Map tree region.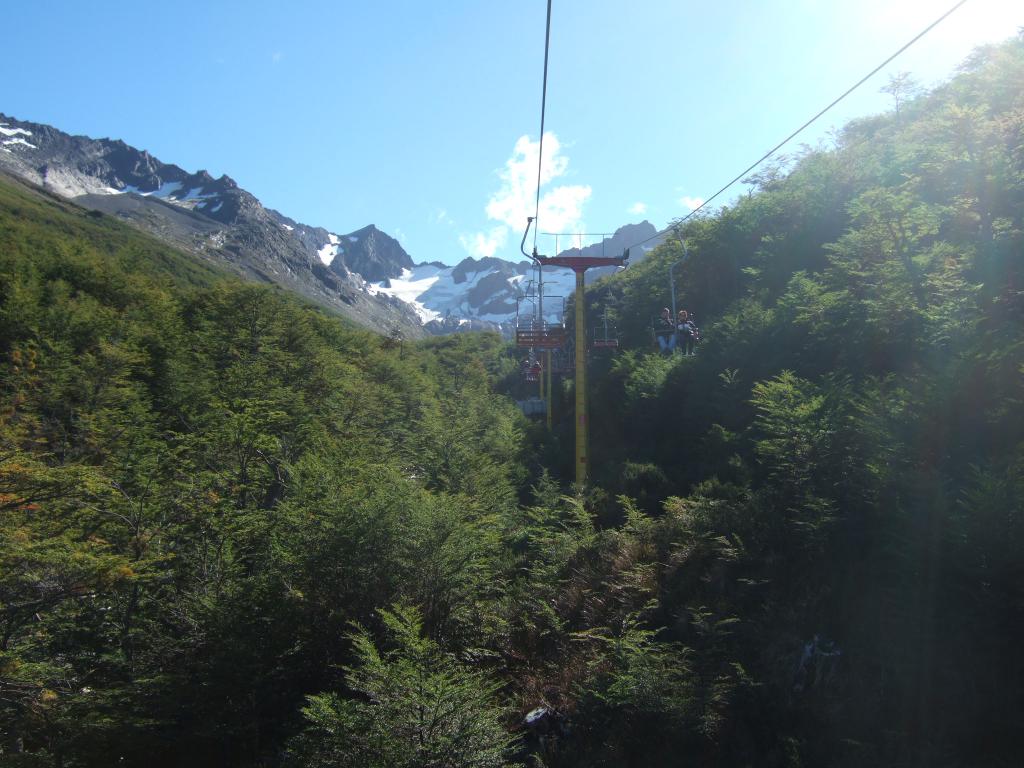
Mapped to Rect(879, 65, 911, 125).
